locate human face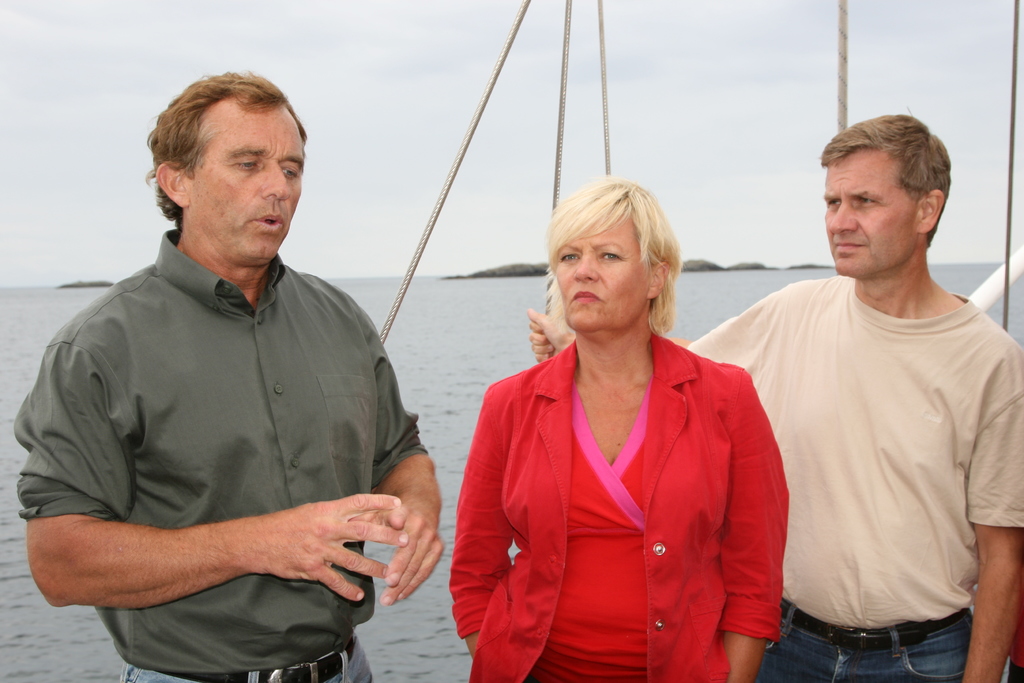
822, 135, 922, 274
